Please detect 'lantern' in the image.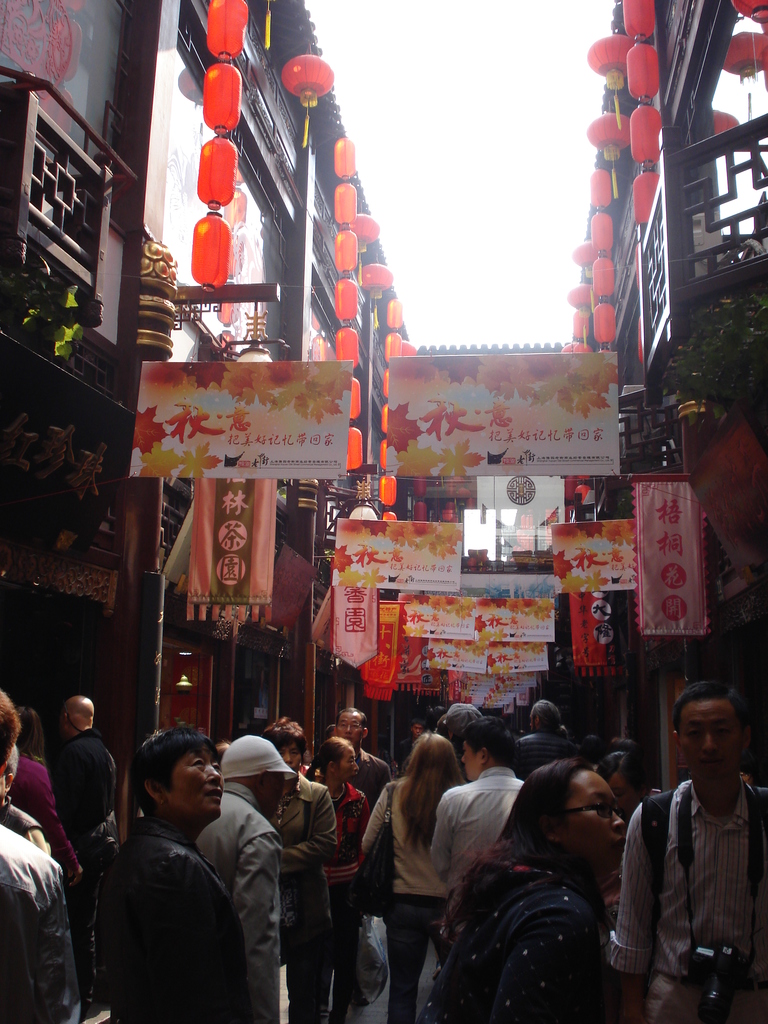
[left=284, top=50, right=330, bottom=147].
